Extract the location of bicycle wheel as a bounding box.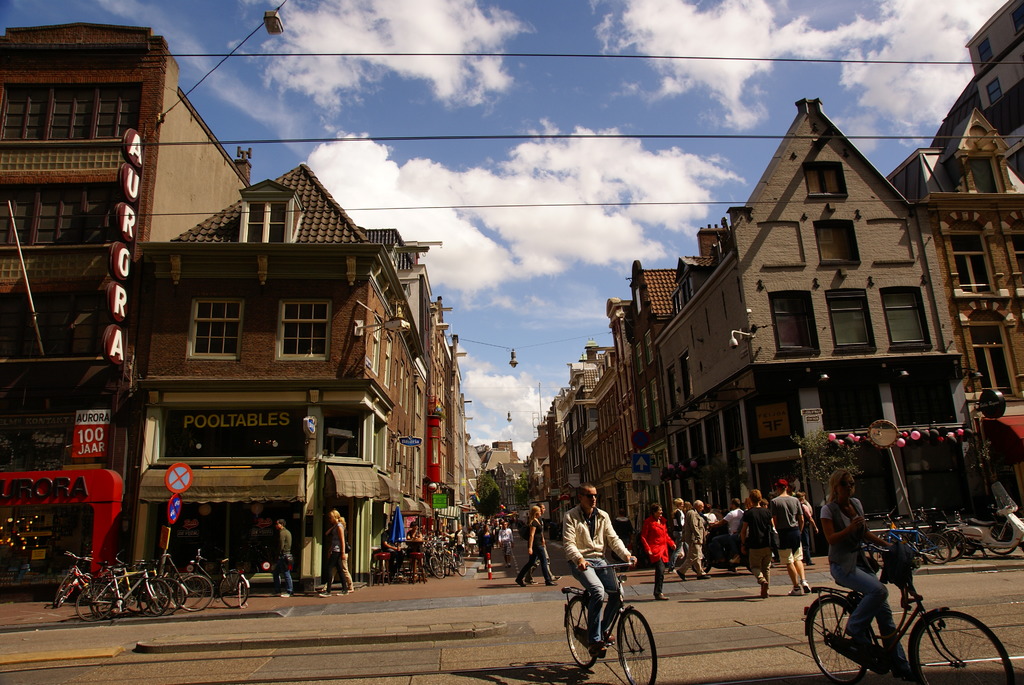
BBox(911, 604, 1016, 684).
